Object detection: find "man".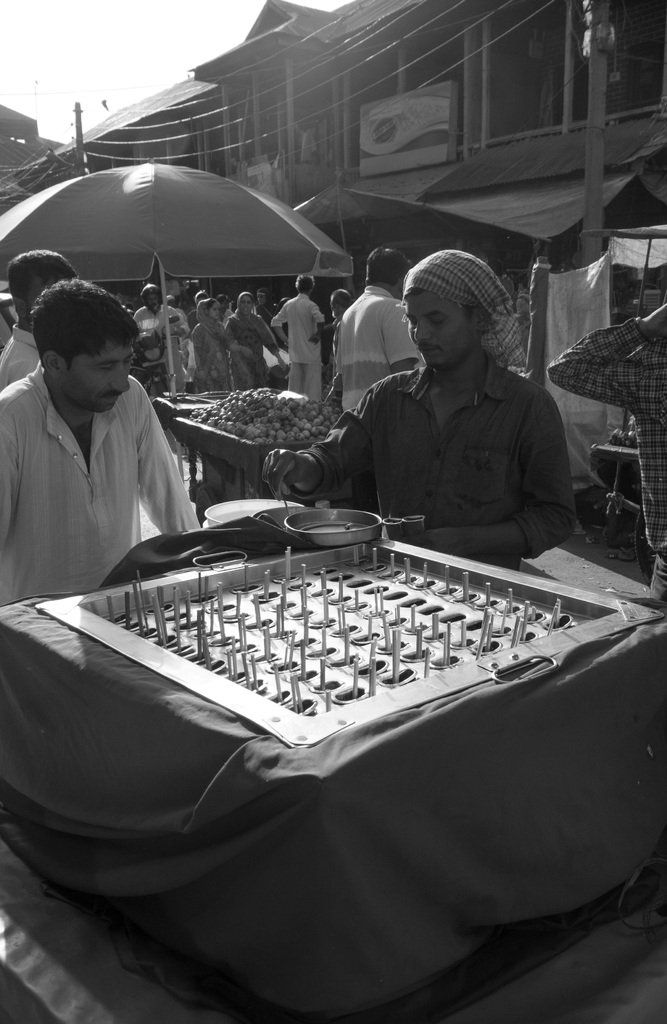
[x1=333, y1=241, x2=413, y2=421].
